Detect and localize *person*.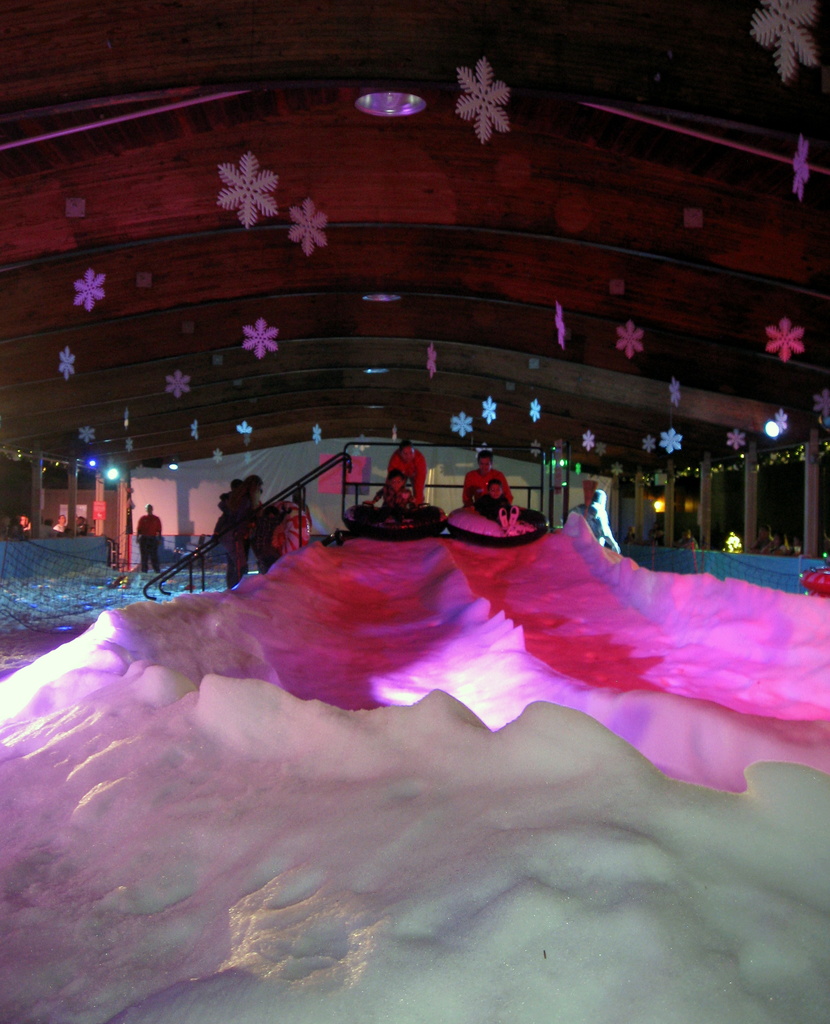
Localized at <region>214, 473, 263, 588</region>.
